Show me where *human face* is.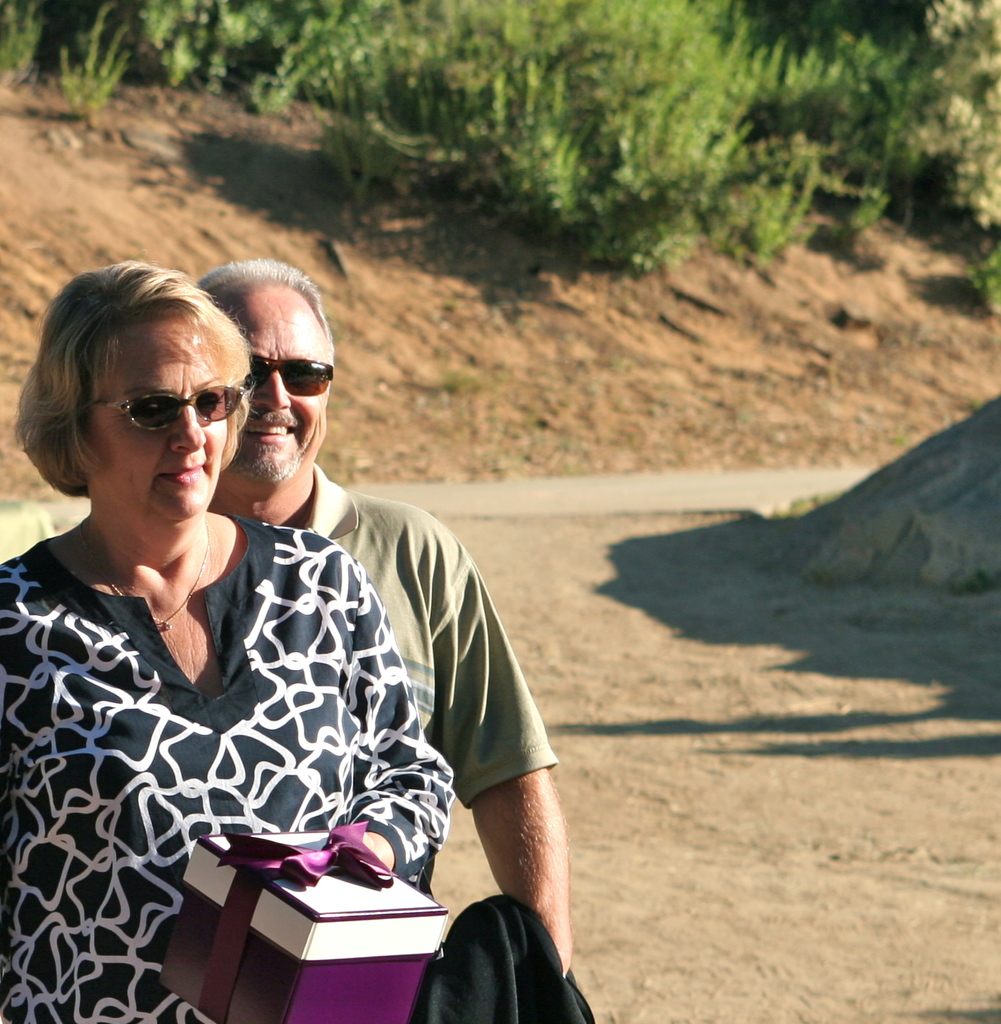
*human face* is at left=91, top=323, right=225, bottom=518.
